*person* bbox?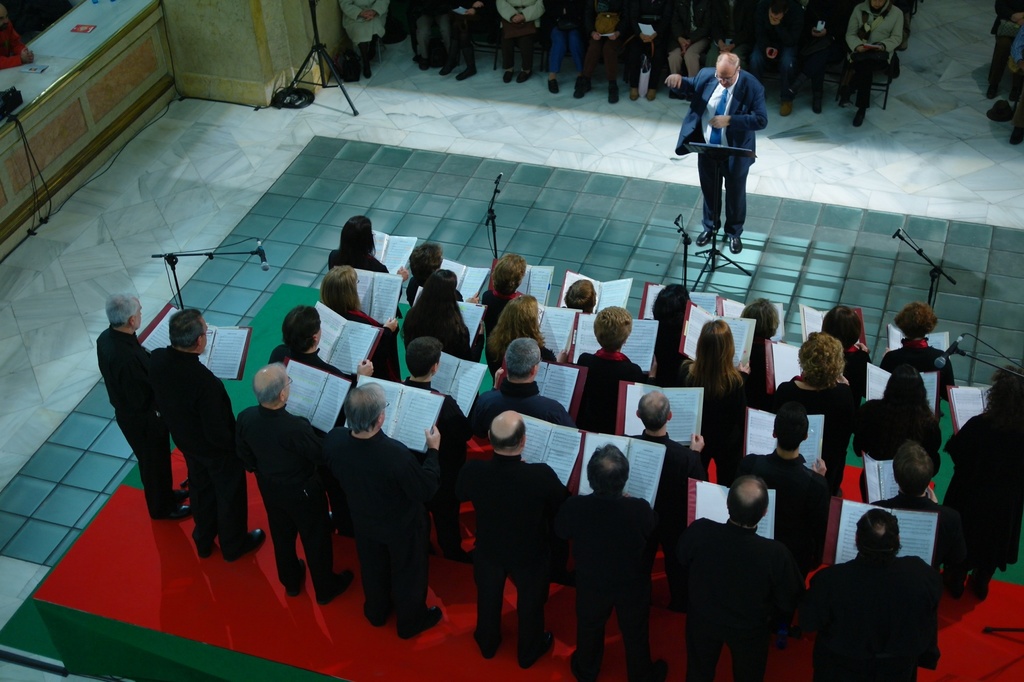
565 307 655 441
